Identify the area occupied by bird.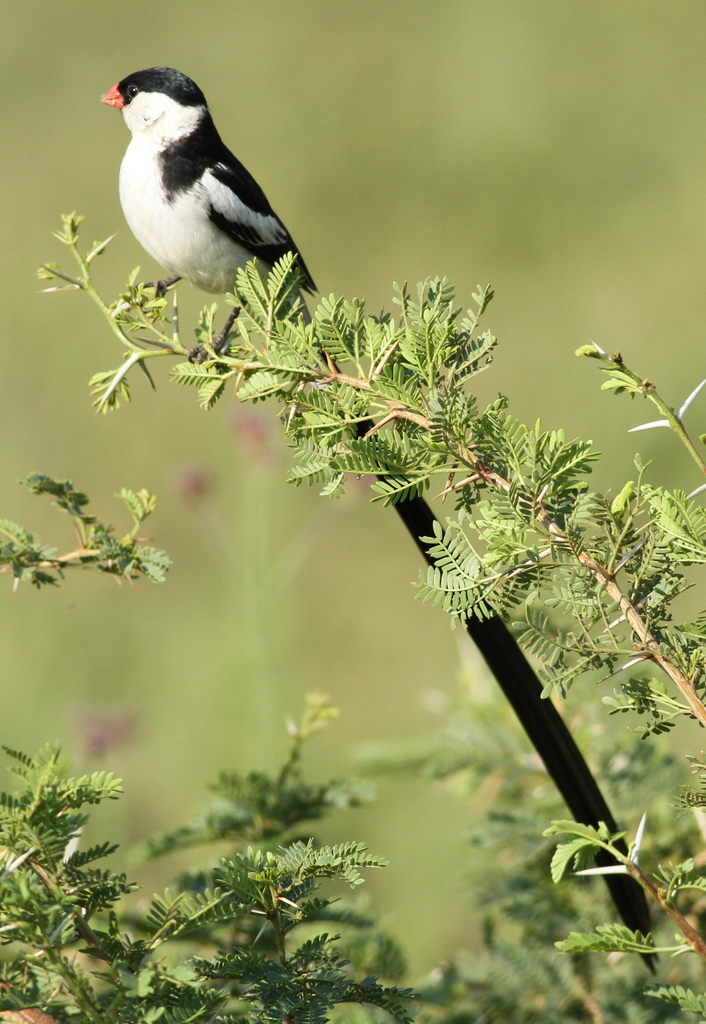
Area: {"left": 104, "top": 58, "right": 317, "bottom": 314}.
